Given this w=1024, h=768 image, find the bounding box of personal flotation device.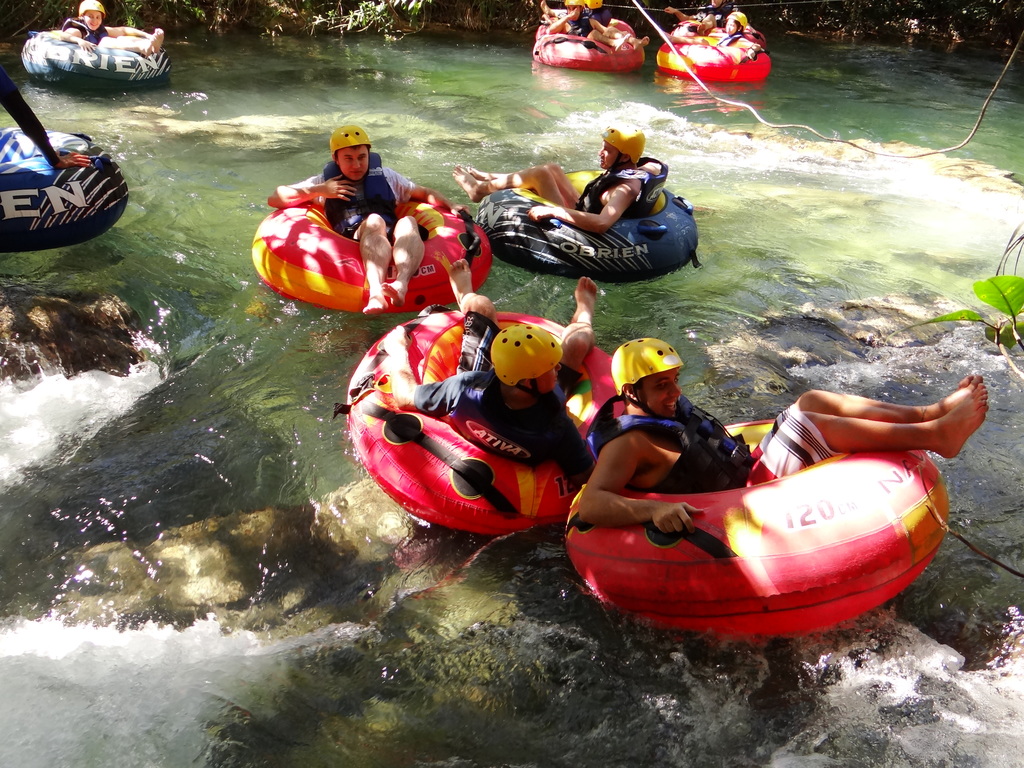
region(58, 15, 114, 43).
